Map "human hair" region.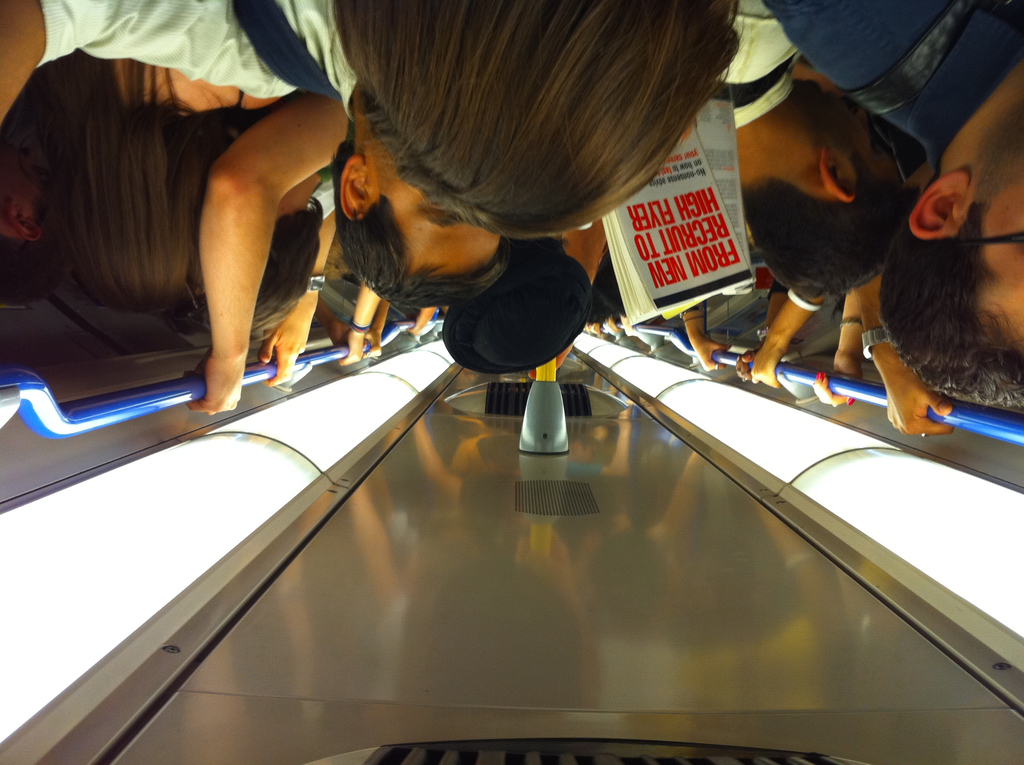
Mapped to 876,184,1023,410.
